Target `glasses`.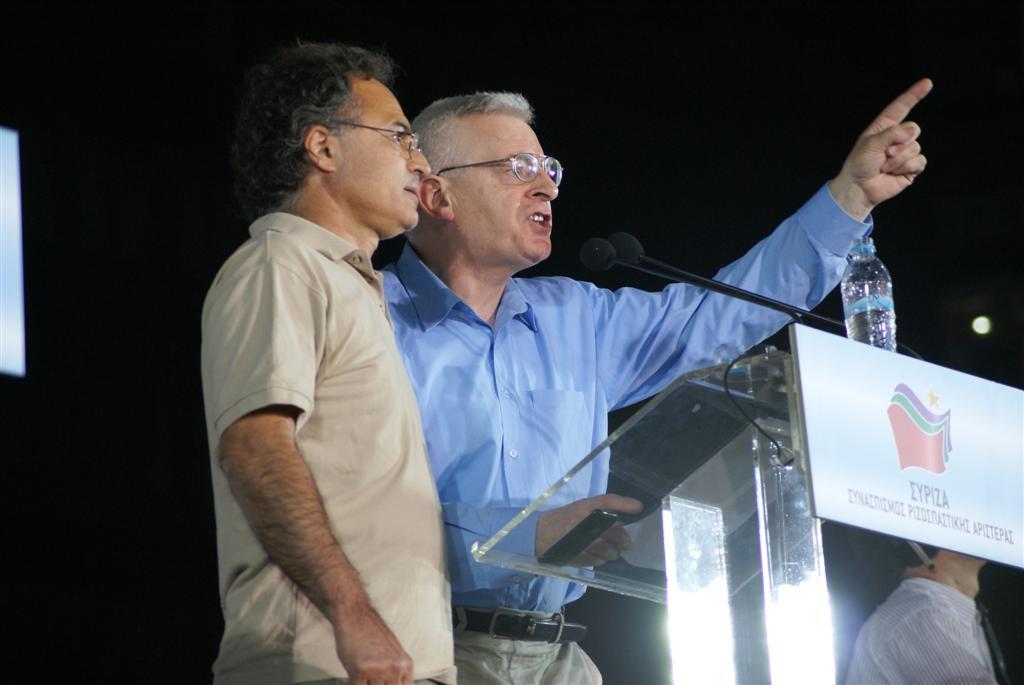
Target region: <region>426, 142, 570, 189</region>.
